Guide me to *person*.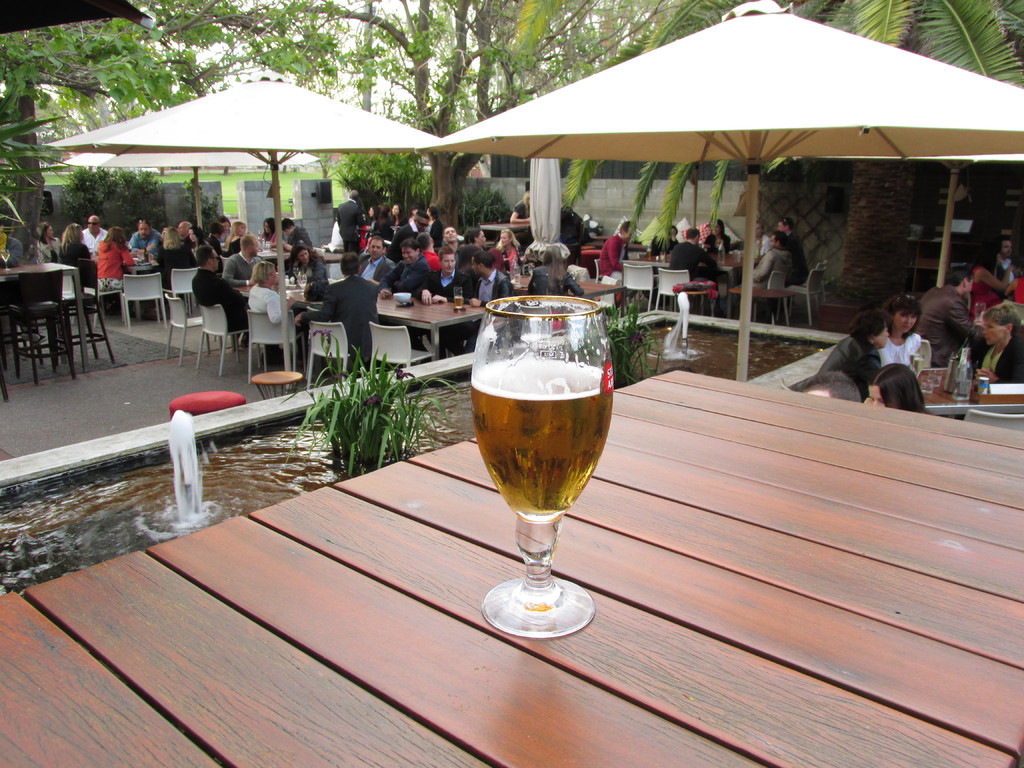
Guidance: select_region(650, 217, 676, 258).
